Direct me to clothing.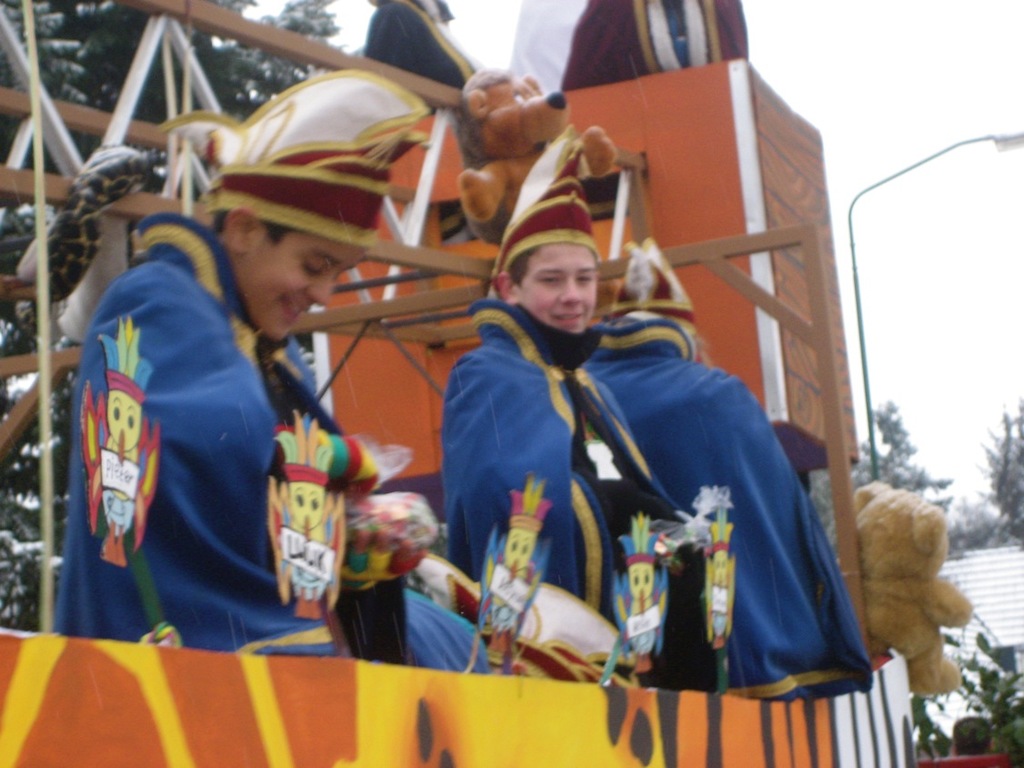
Direction: [x1=53, y1=209, x2=380, y2=676].
